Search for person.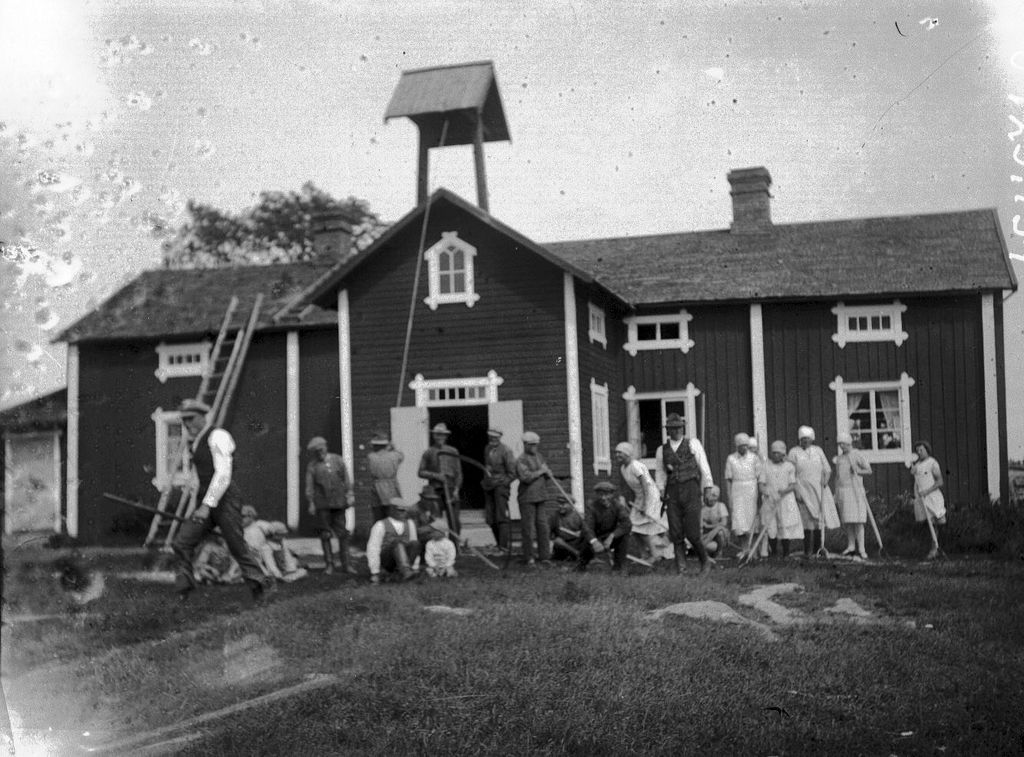
Found at (841,426,874,557).
